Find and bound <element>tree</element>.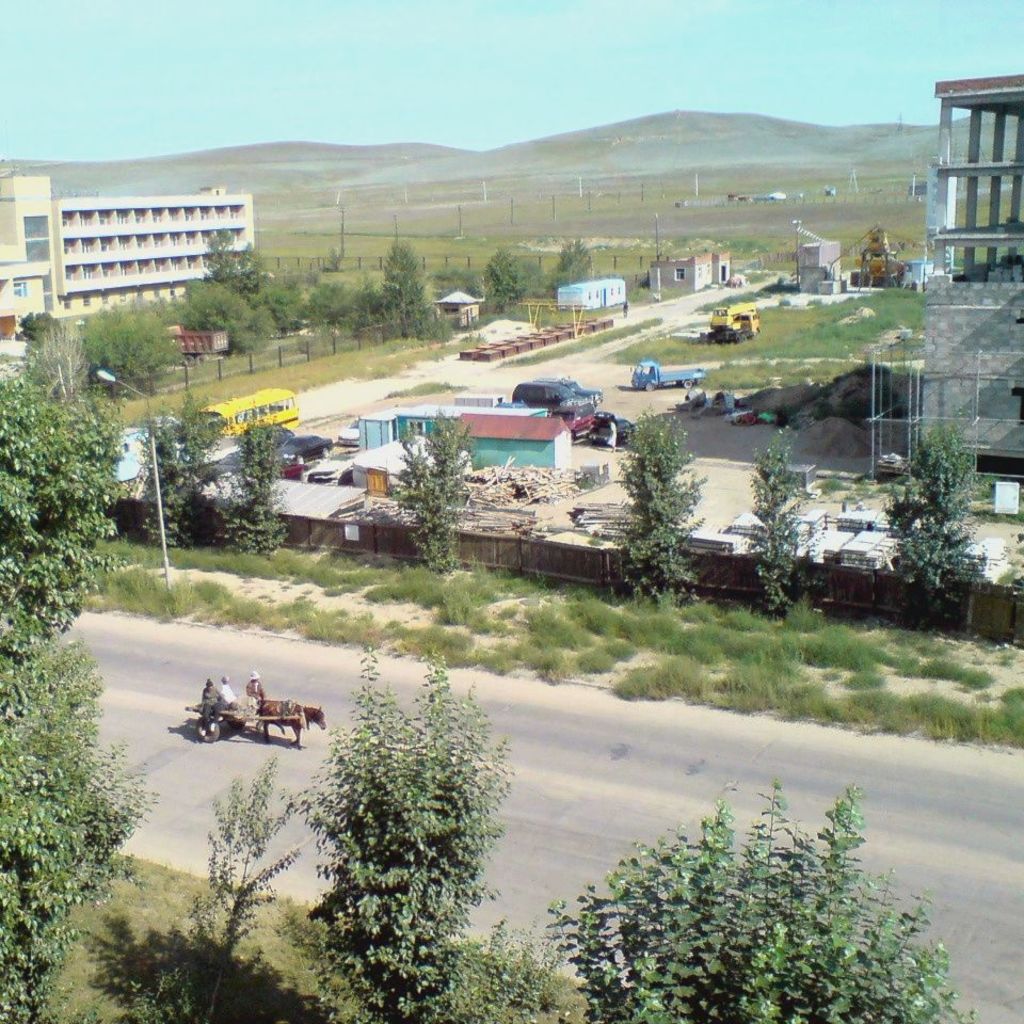
Bound: l=740, t=428, r=817, b=617.
